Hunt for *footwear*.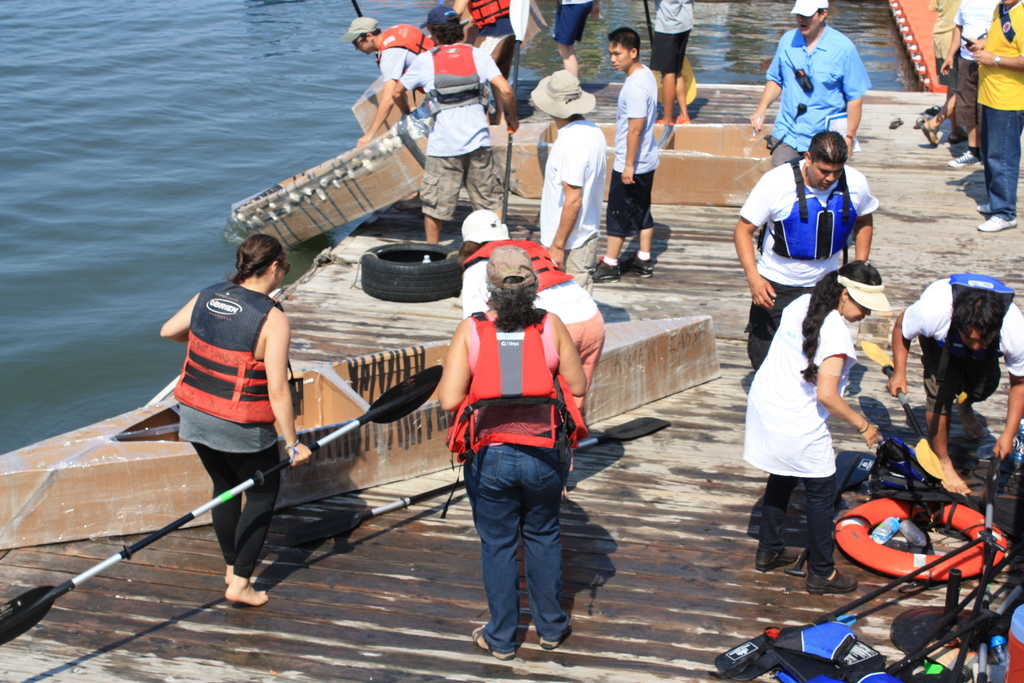
Hunted down at (948, 145, 983, 167).
